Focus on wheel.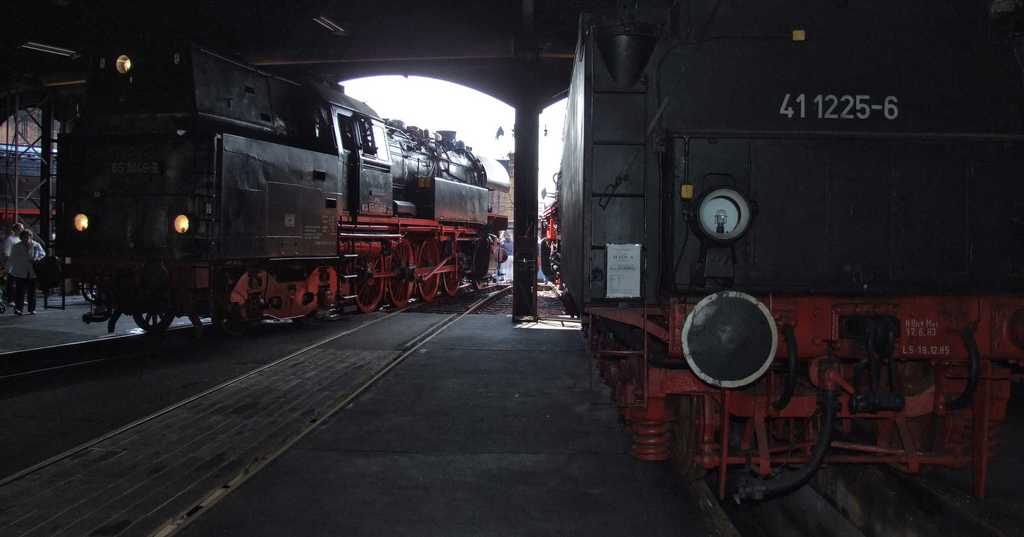
Focused at x1=350 y1=255 x2=383 y2=314.
